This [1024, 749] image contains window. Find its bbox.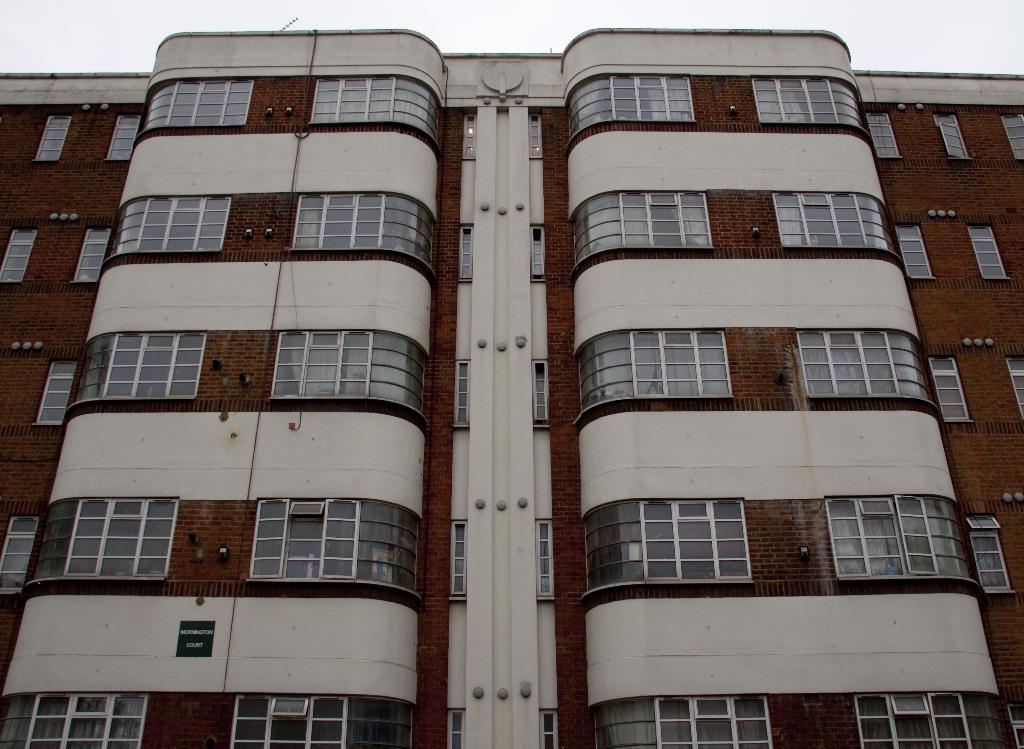
box(455, 356, 472, 430).
